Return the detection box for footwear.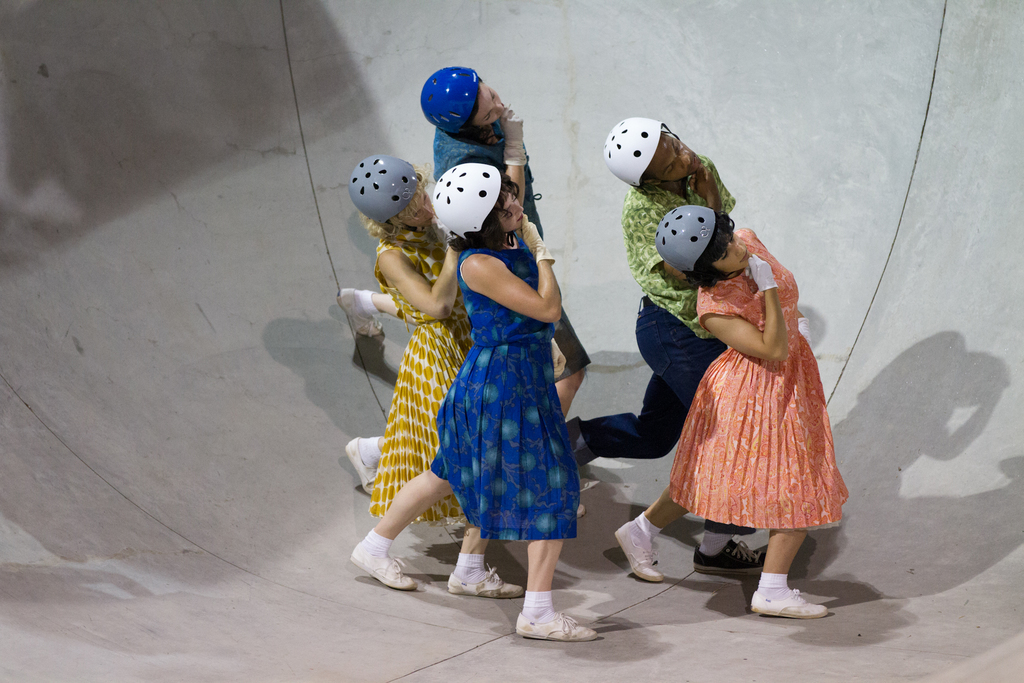
349 541 420 589.
